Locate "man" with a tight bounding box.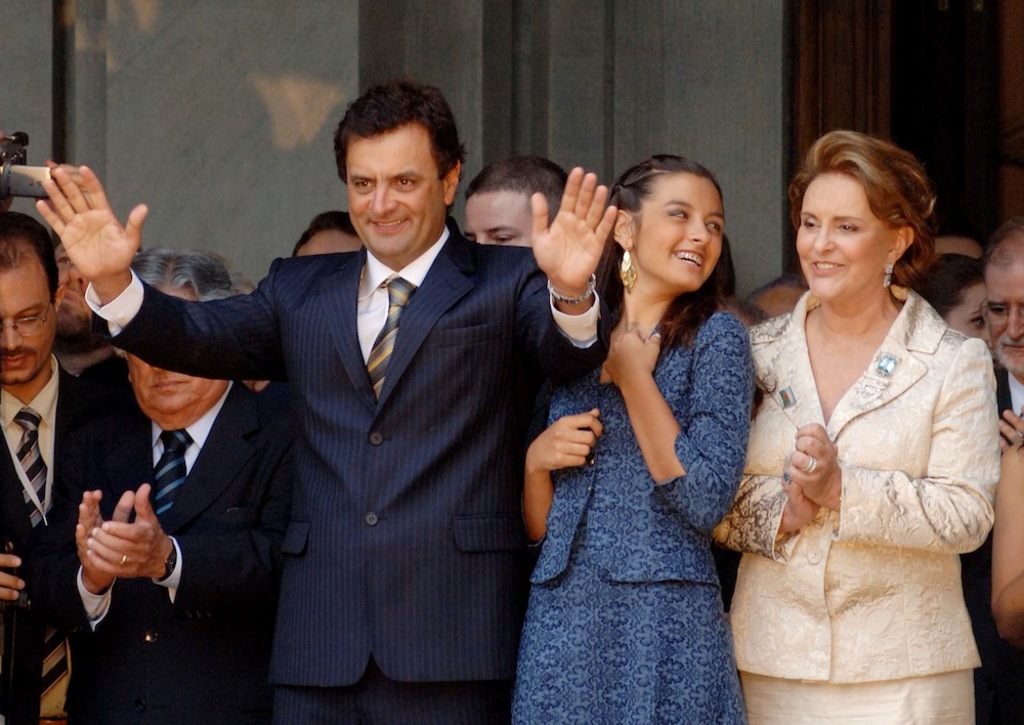
<region>37, 91, 622, 713</region>.
